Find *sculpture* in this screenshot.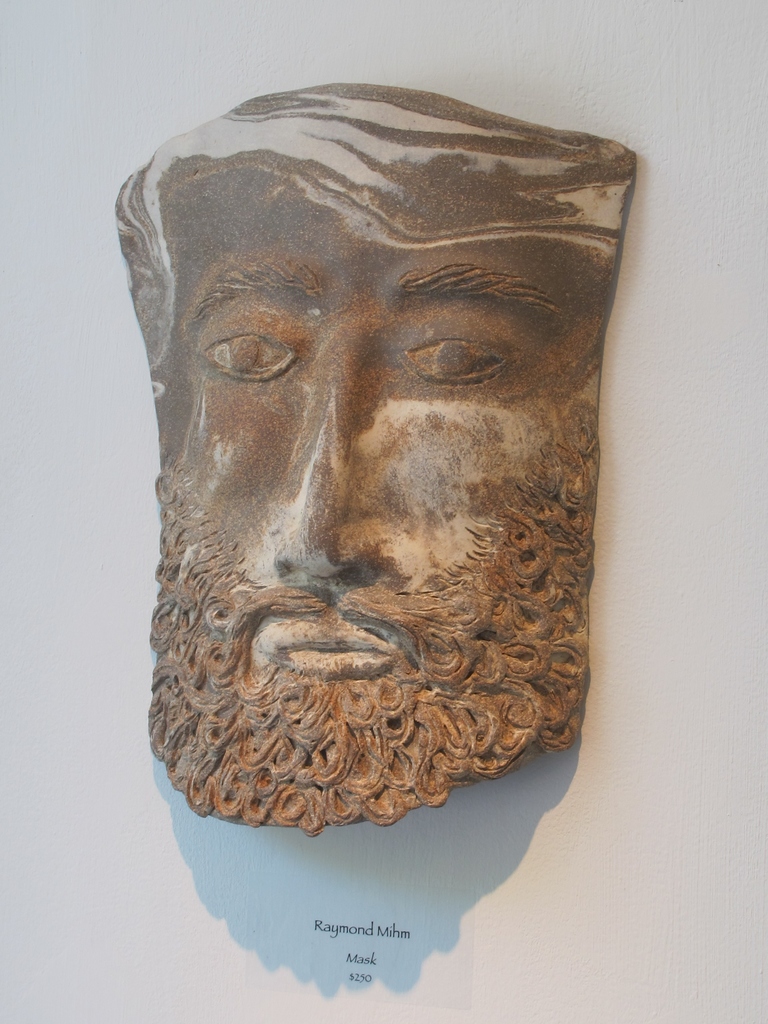
The bounding box for *sculpture* is l=86, t=76, r=673, b=895.
